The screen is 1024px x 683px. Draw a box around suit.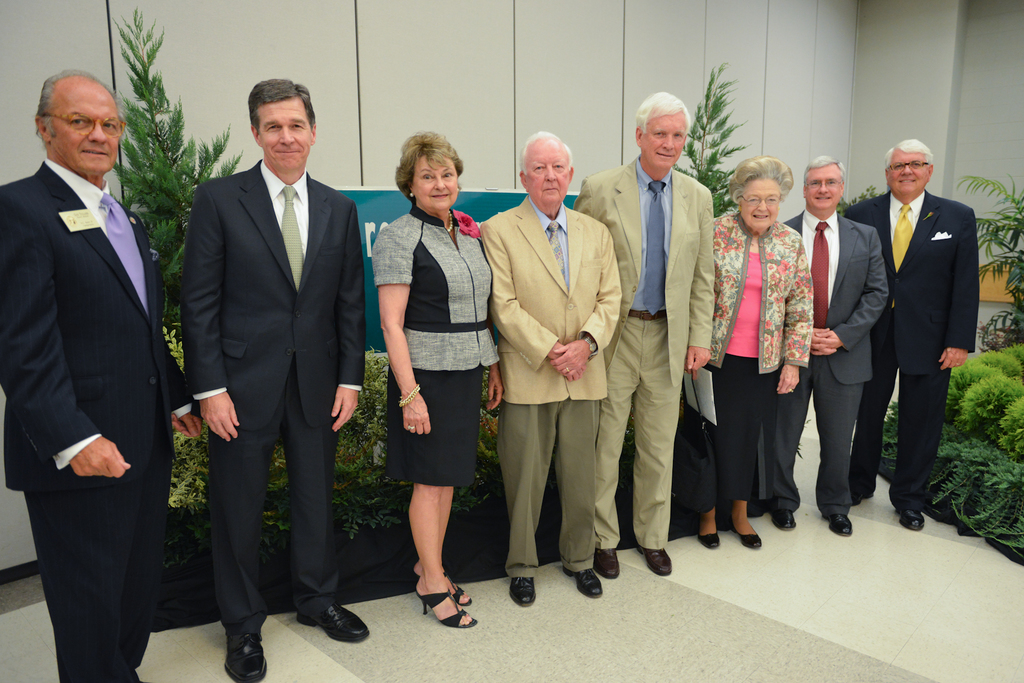
pyautogui.locateOnScreen(572, 156, 714, 551).
